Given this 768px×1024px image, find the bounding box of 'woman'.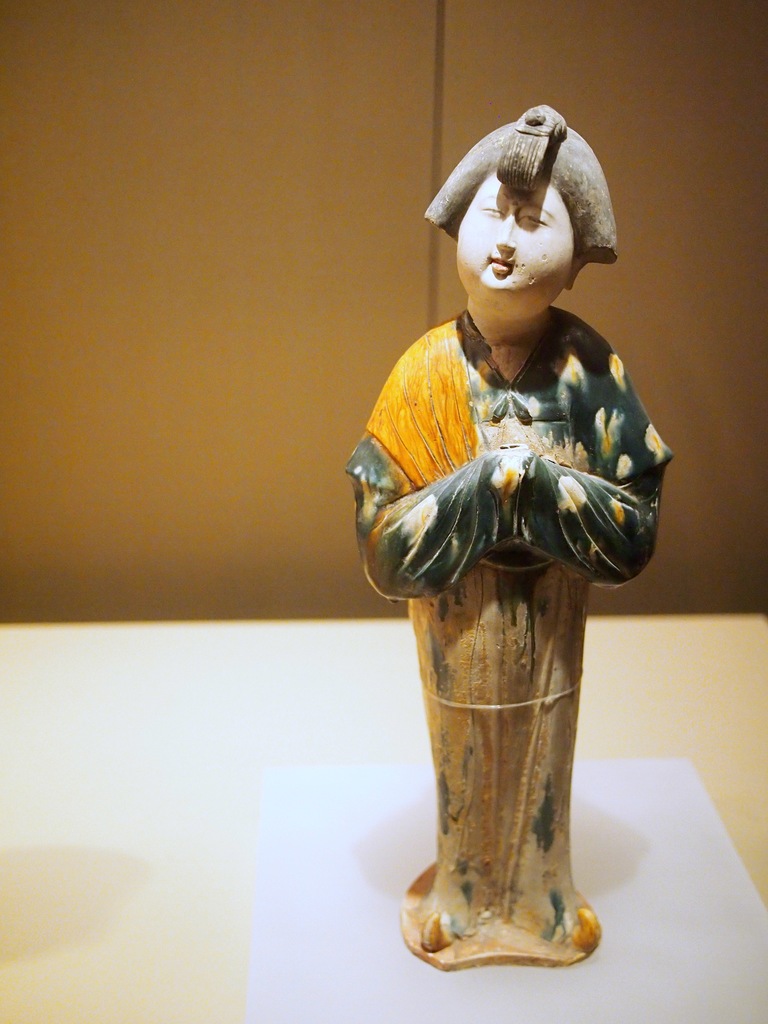
Rect(348, 104, 678, 961).
